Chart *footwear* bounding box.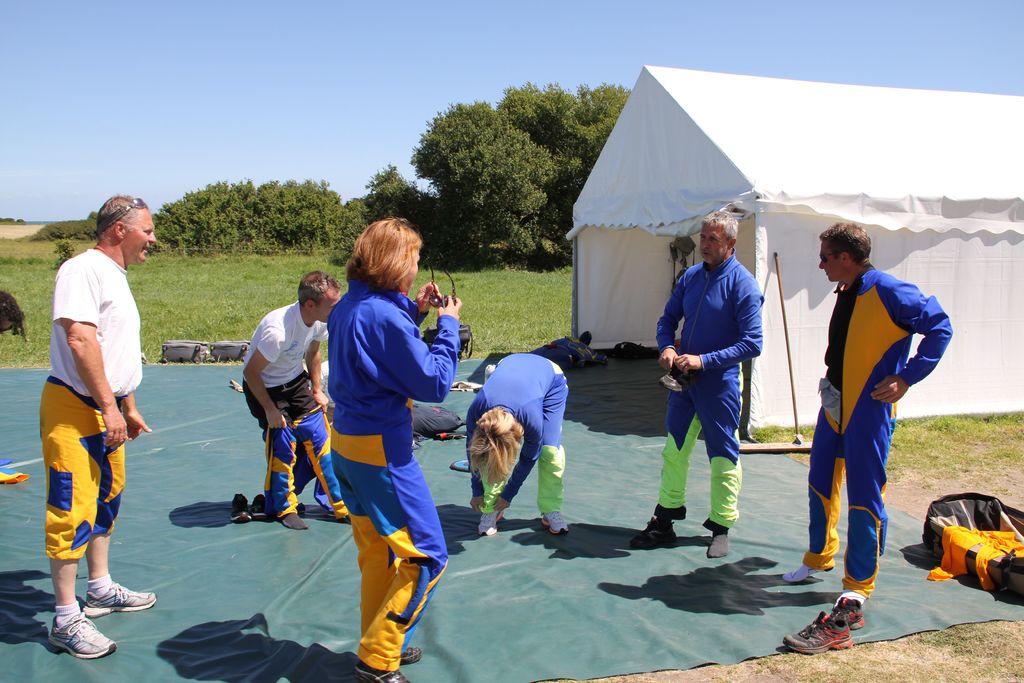
Charted: x1=544, y1=508, x2=564, y2=537.
